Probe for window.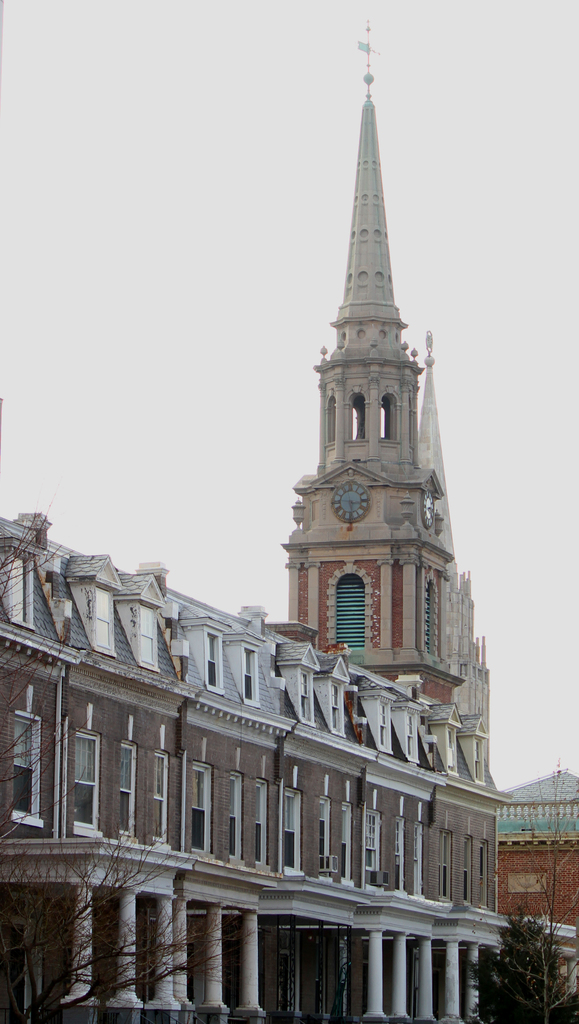
Probe result: pyautogui.locateOnScreen(0, 540, 48, 629).
